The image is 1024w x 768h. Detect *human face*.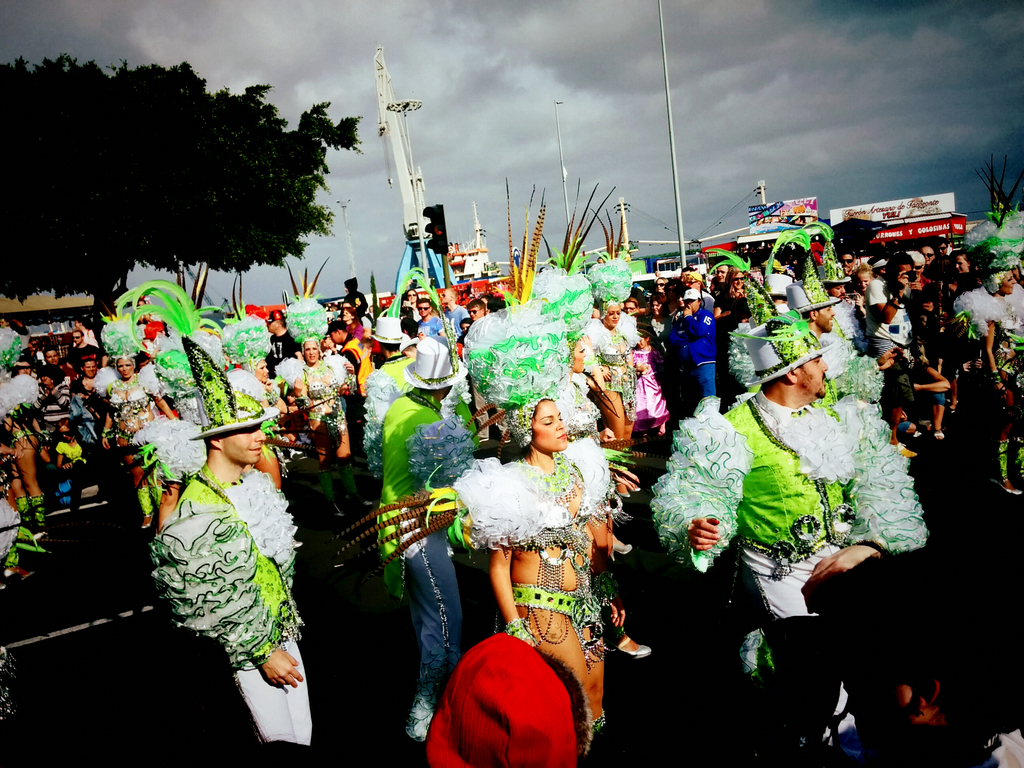
Detection: detection(792, 352, 828, 396).
